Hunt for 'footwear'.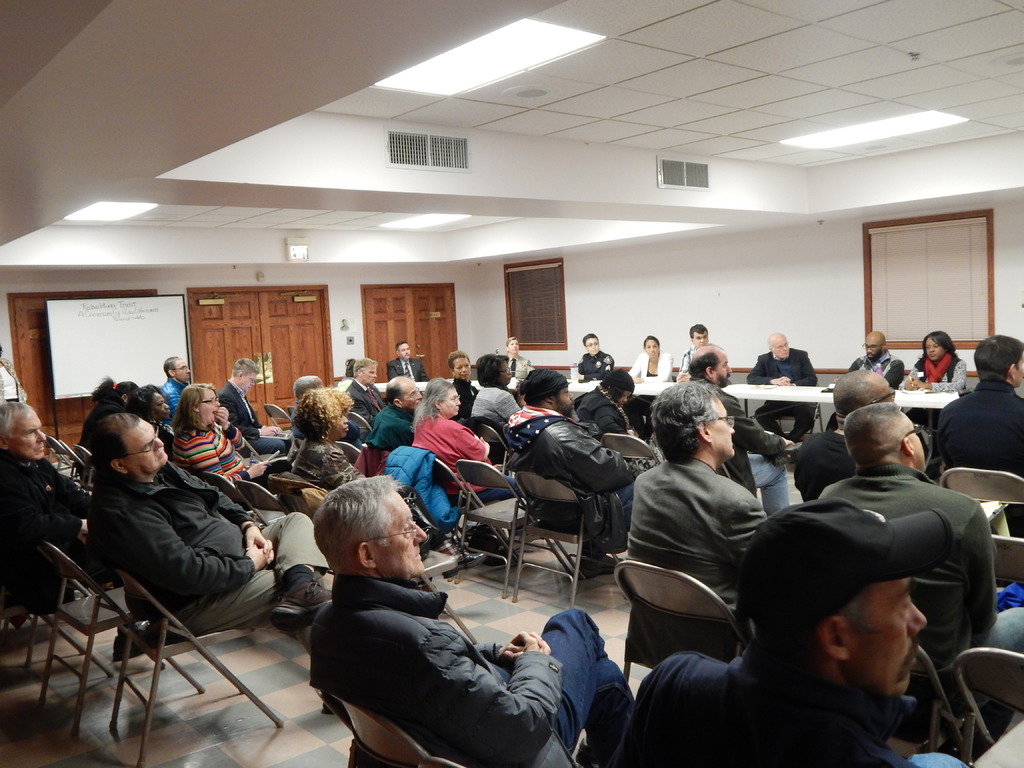
Hunted down at (768,441,804,466).
